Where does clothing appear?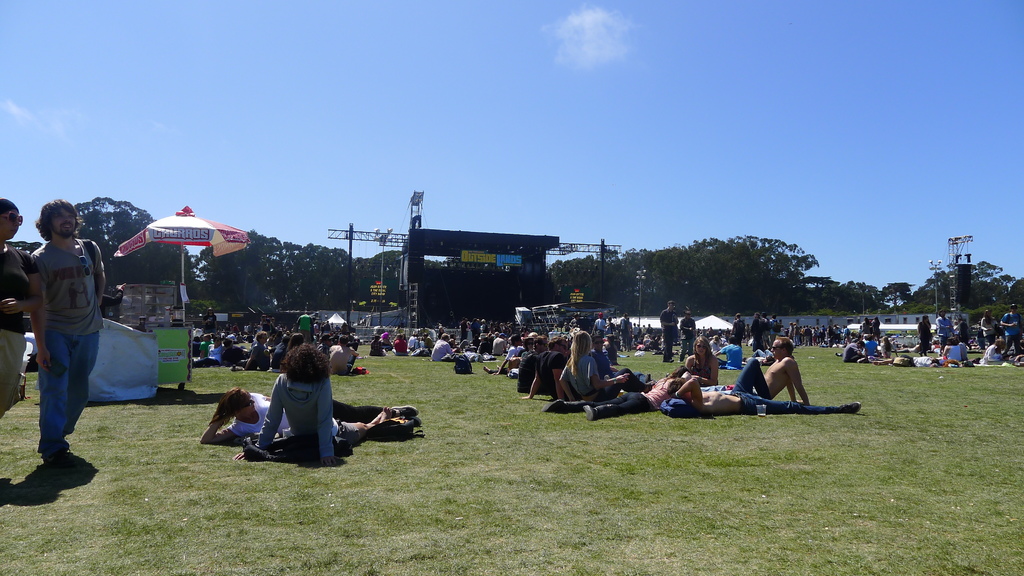
Appears at l=981, t=317, r=997, b=344.
